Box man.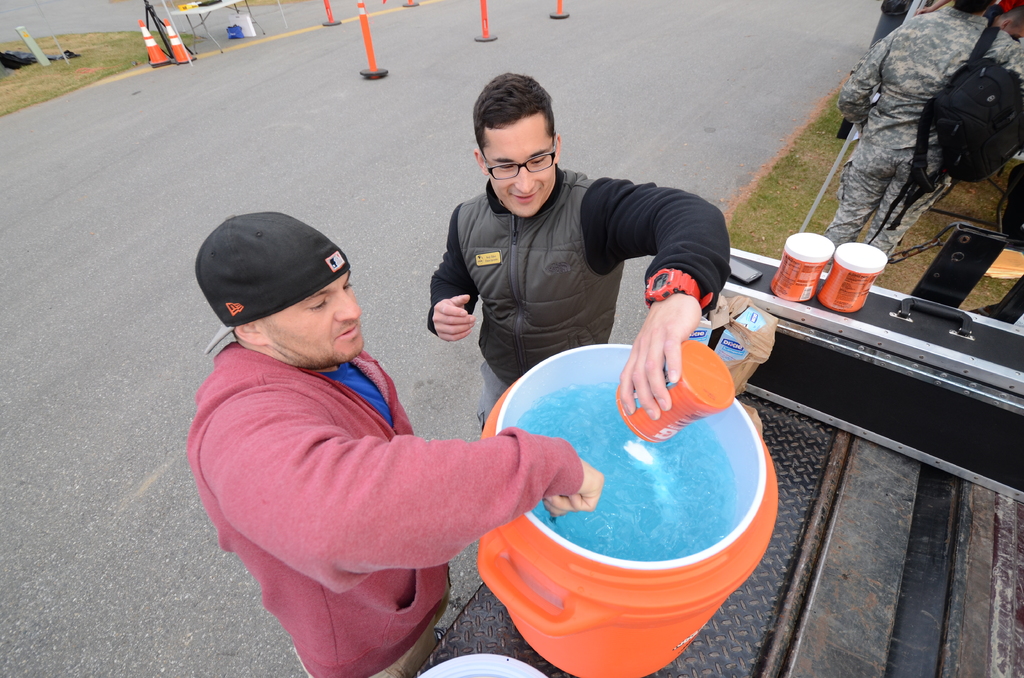
209/196/694/647.
